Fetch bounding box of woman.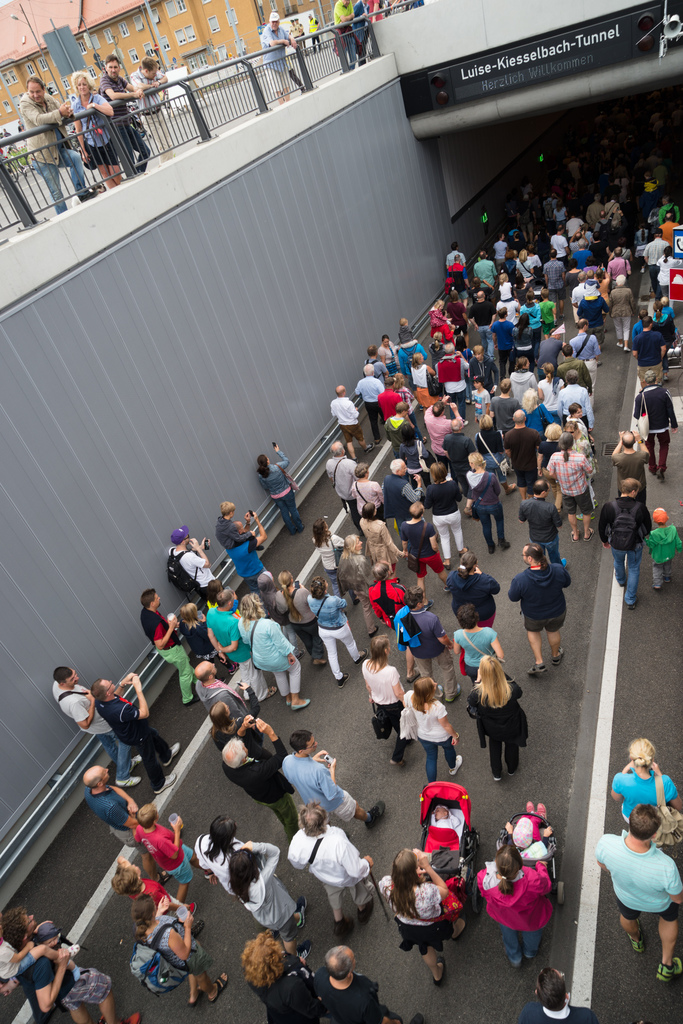
Bbox: box(533, 362, 561, 417).
